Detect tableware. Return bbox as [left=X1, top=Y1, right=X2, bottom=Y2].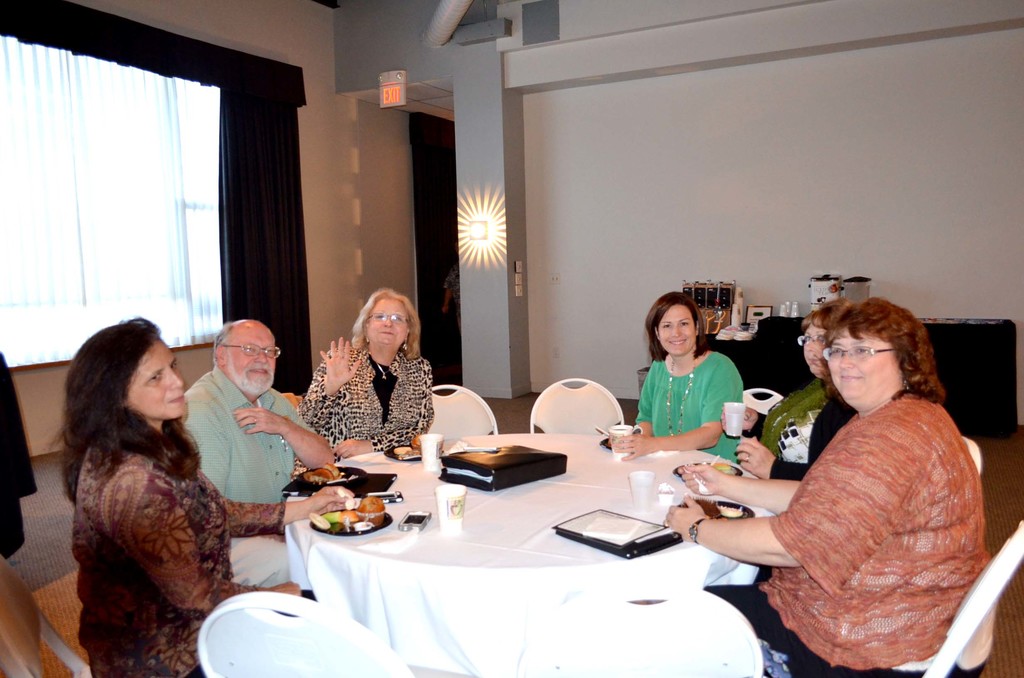
[left=607, top=424, right=644, bottom=459].
